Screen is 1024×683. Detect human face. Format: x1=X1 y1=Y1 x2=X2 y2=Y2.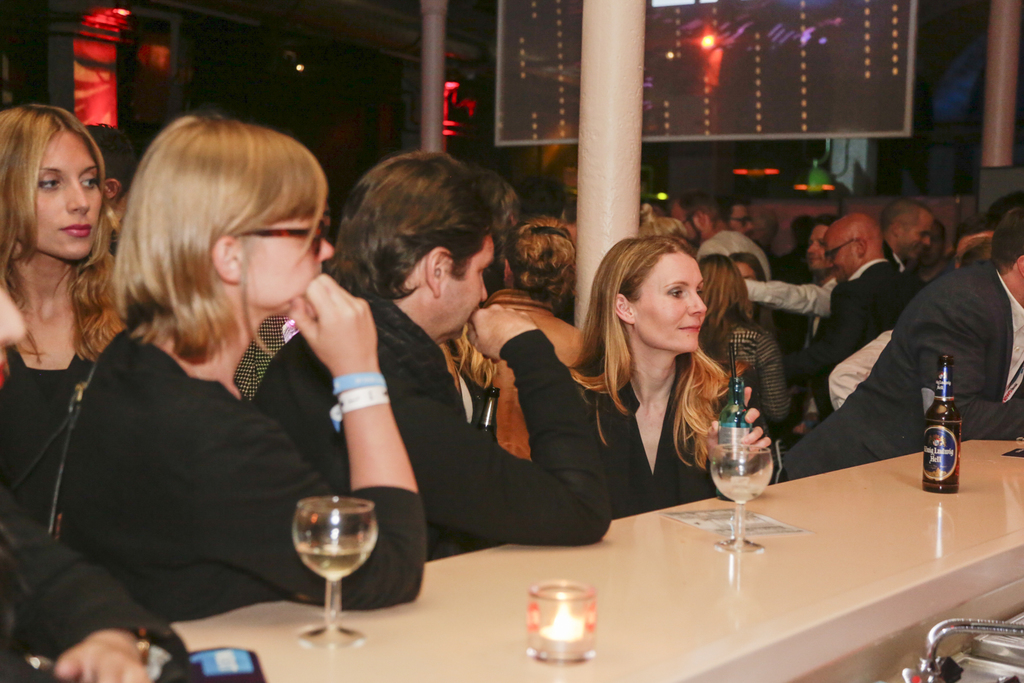
x1=826 y1=230 x2=858 y2=286.
